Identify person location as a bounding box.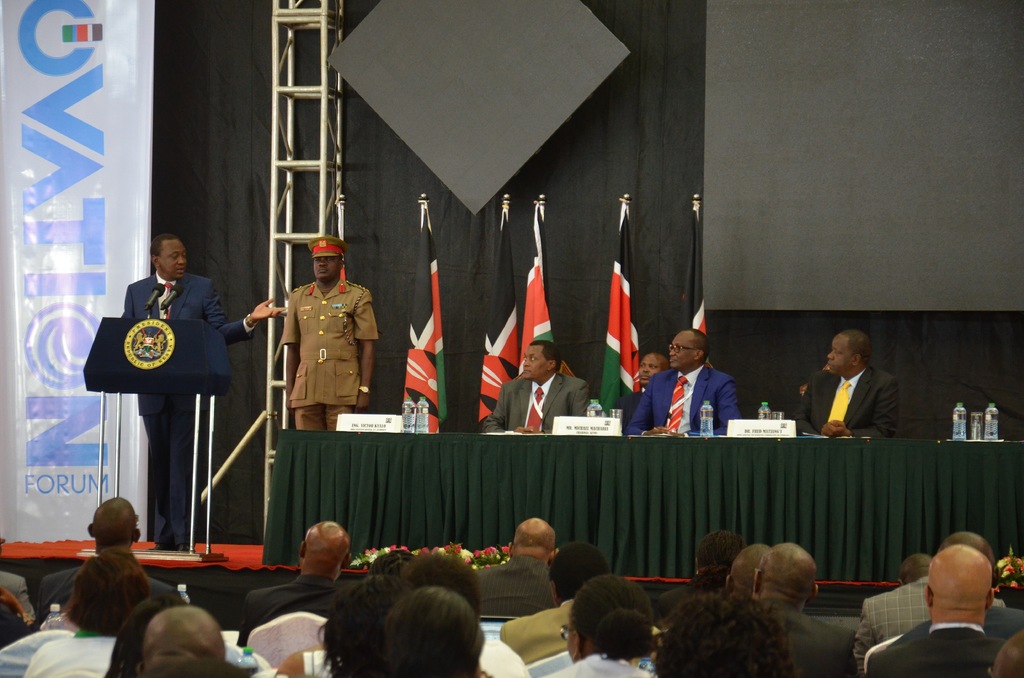
bbox=[625, 329, 740, 435].
